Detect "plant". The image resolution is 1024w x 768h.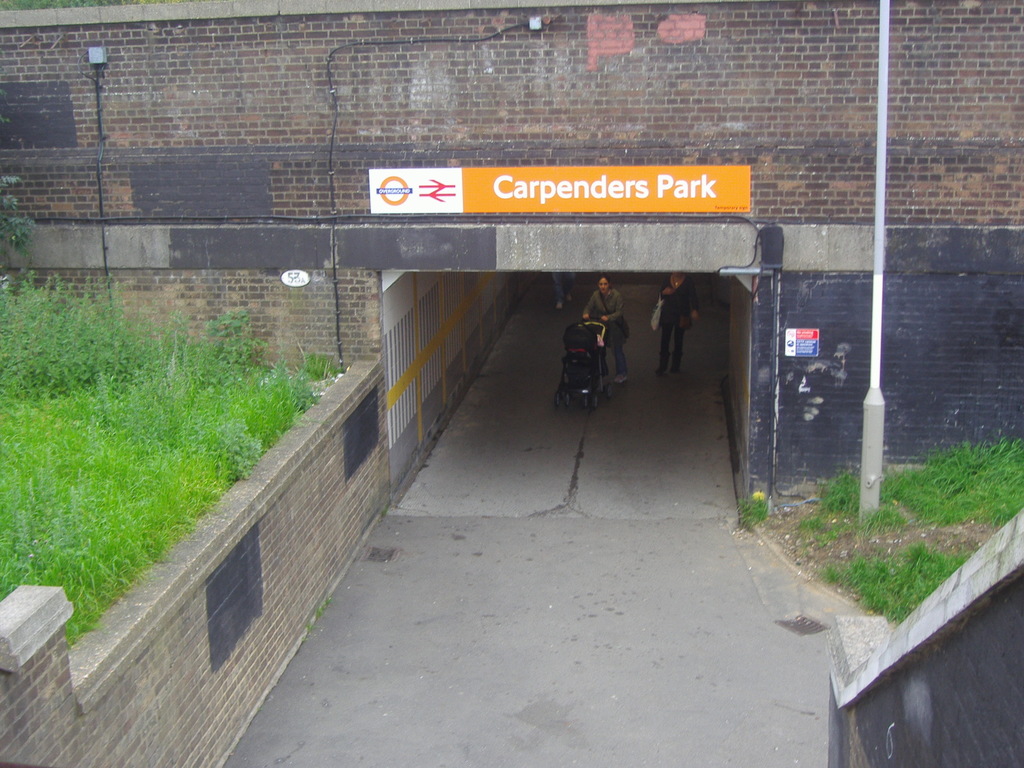
735,503,766,532.
